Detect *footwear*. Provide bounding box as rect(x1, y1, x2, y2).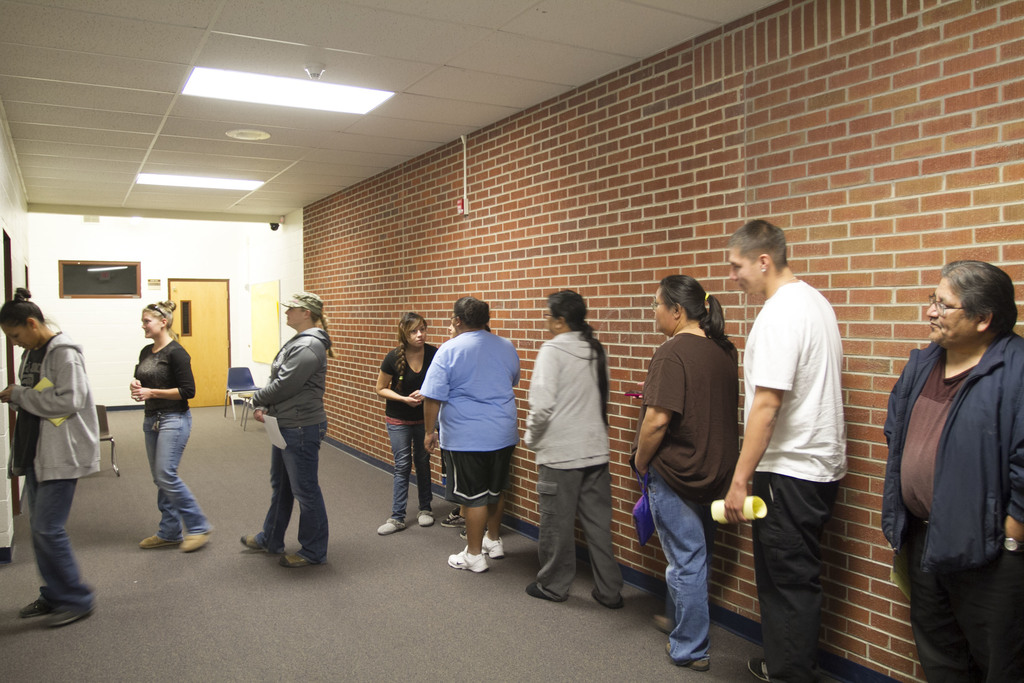
rect(242, 531, 269, 550).
